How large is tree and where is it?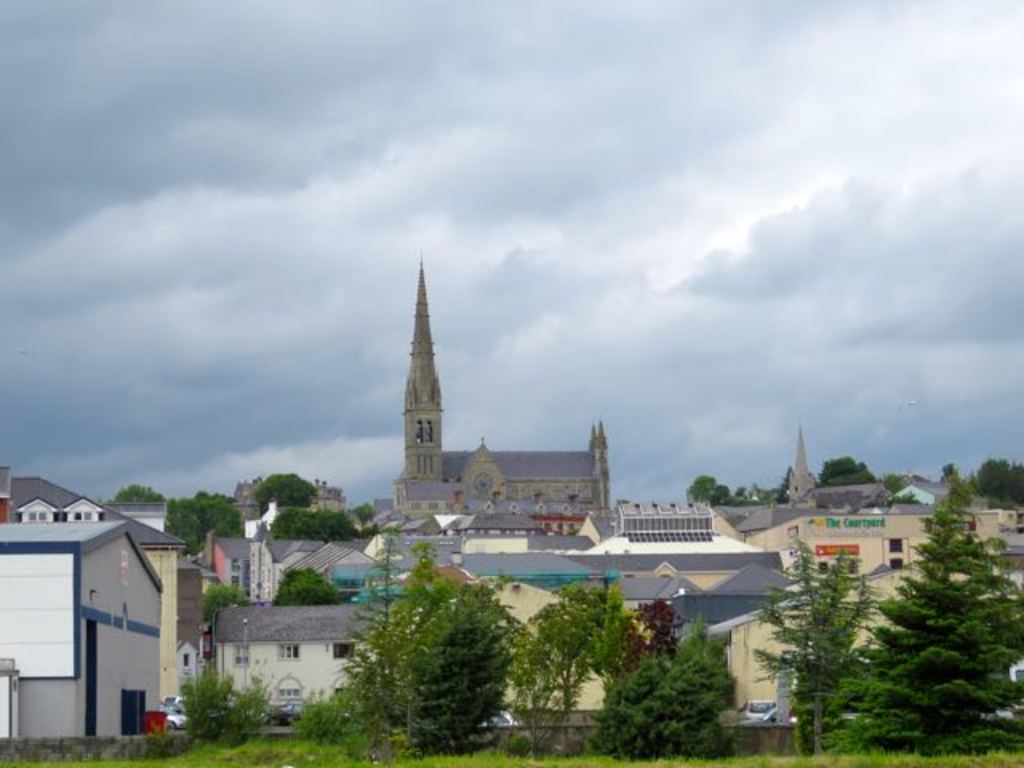
Bounding box: region(816, 456, 878, 491).
